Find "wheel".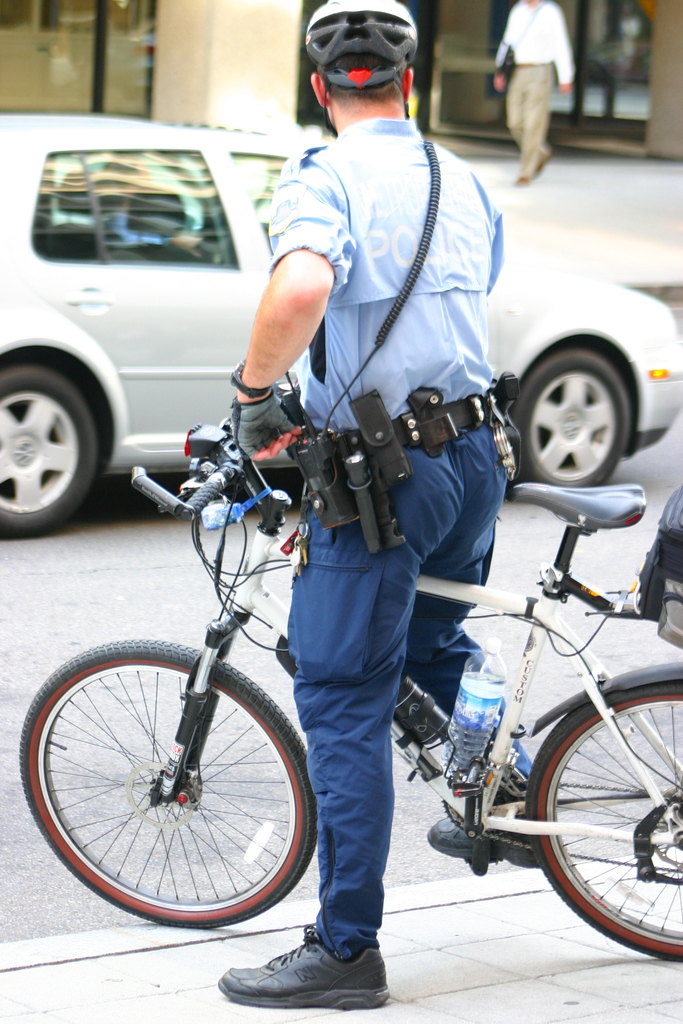
x1=0 y1=364 x2=97 y2=538.
